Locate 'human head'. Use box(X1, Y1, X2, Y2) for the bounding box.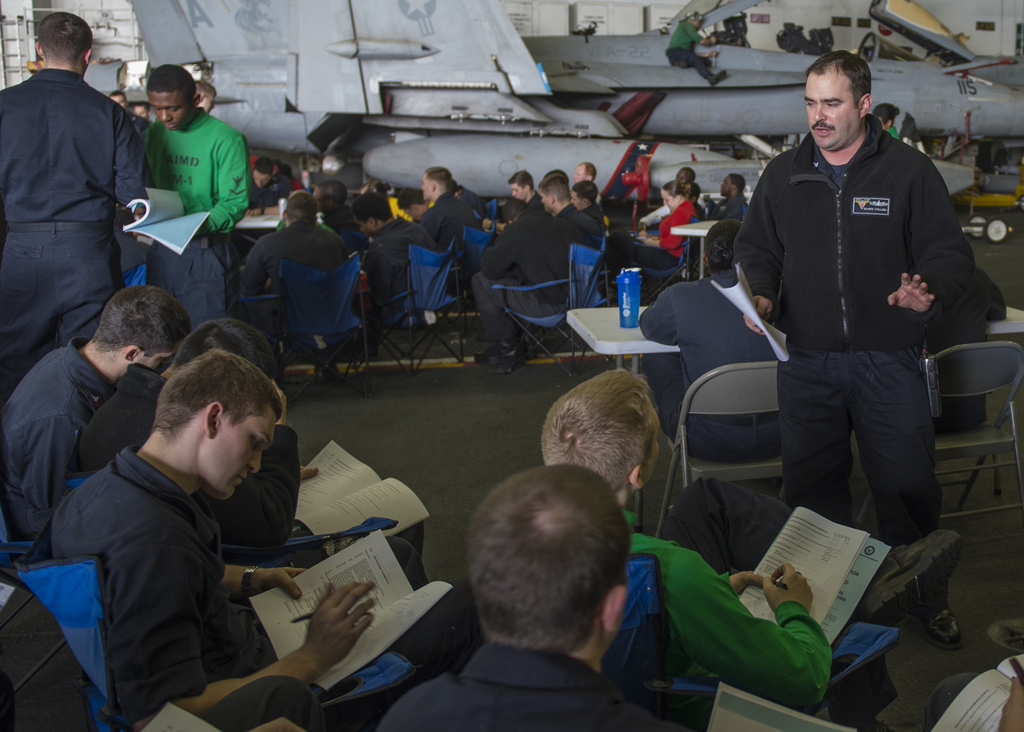
box(472, 466, 632, 653).
